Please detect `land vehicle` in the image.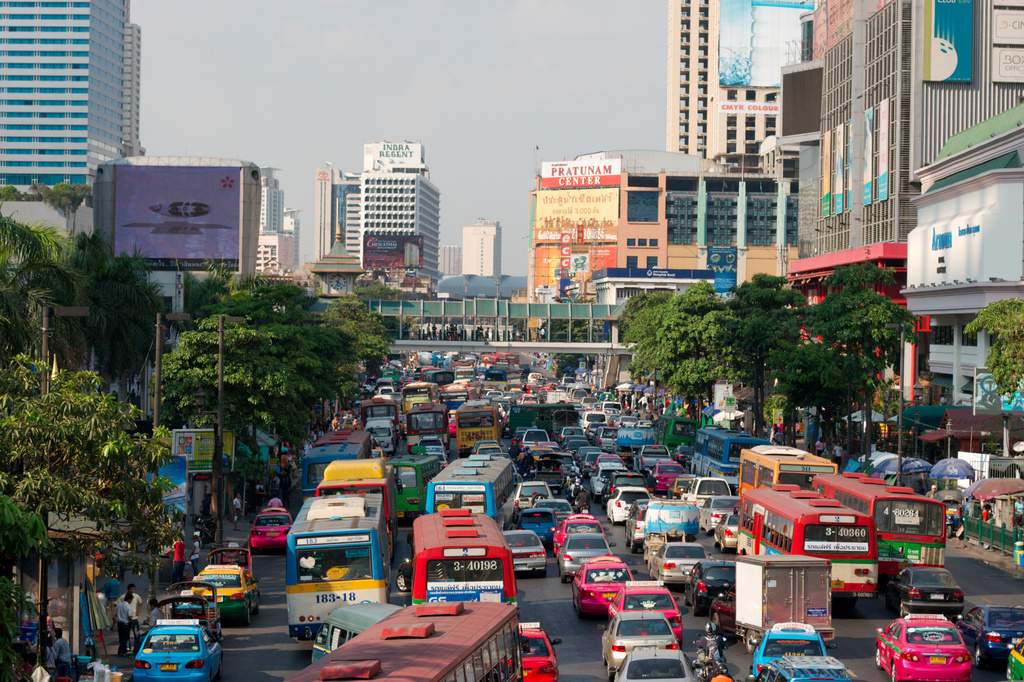
{"left": 877, "top": 610, "right": 972, "bottom": 681}.
